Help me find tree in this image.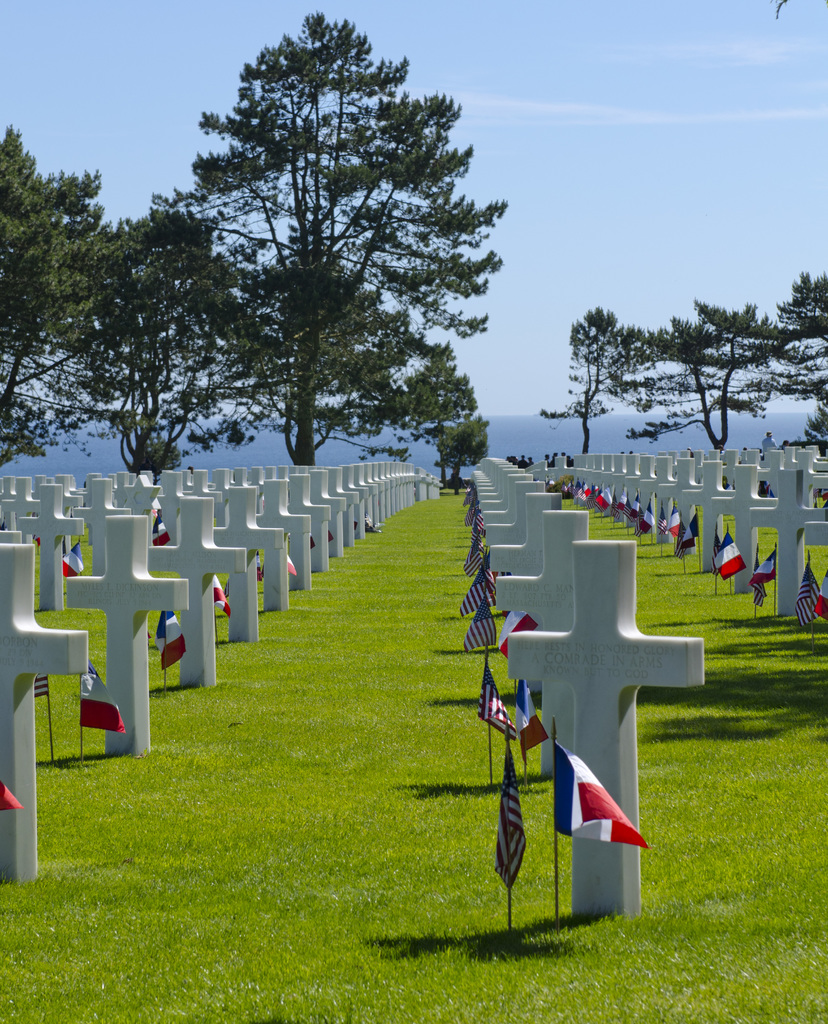
Found it: locate(45, 209, 275, 485).
